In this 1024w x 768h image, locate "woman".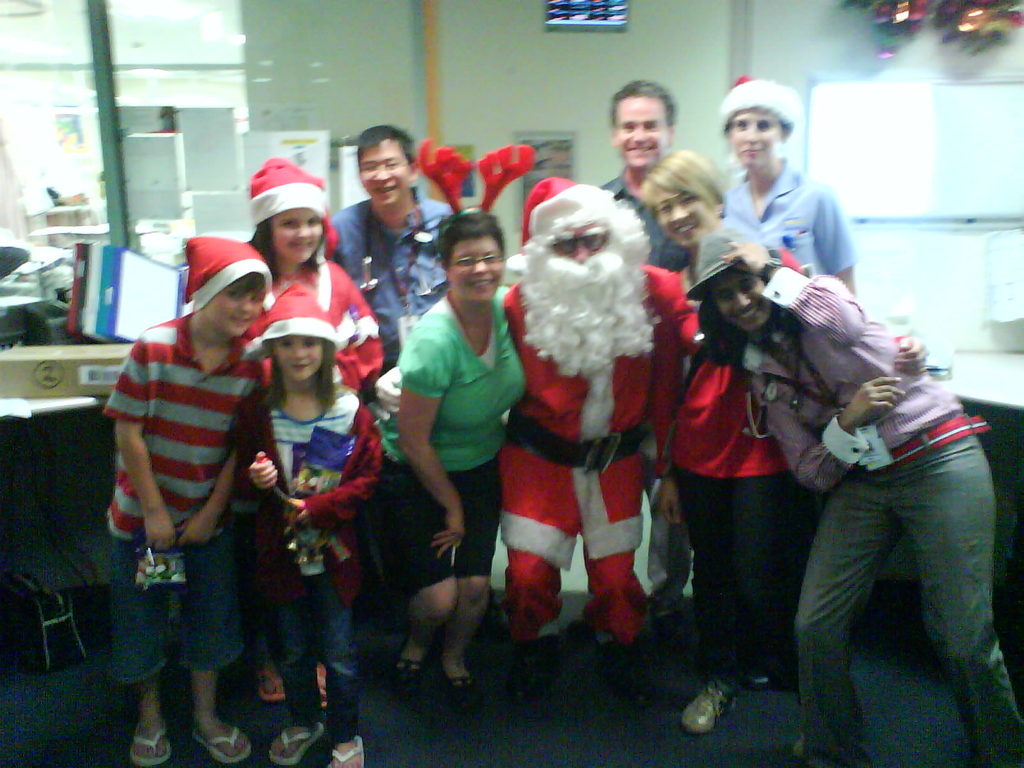
Bounding box: box(236, 156, 387, 702).
